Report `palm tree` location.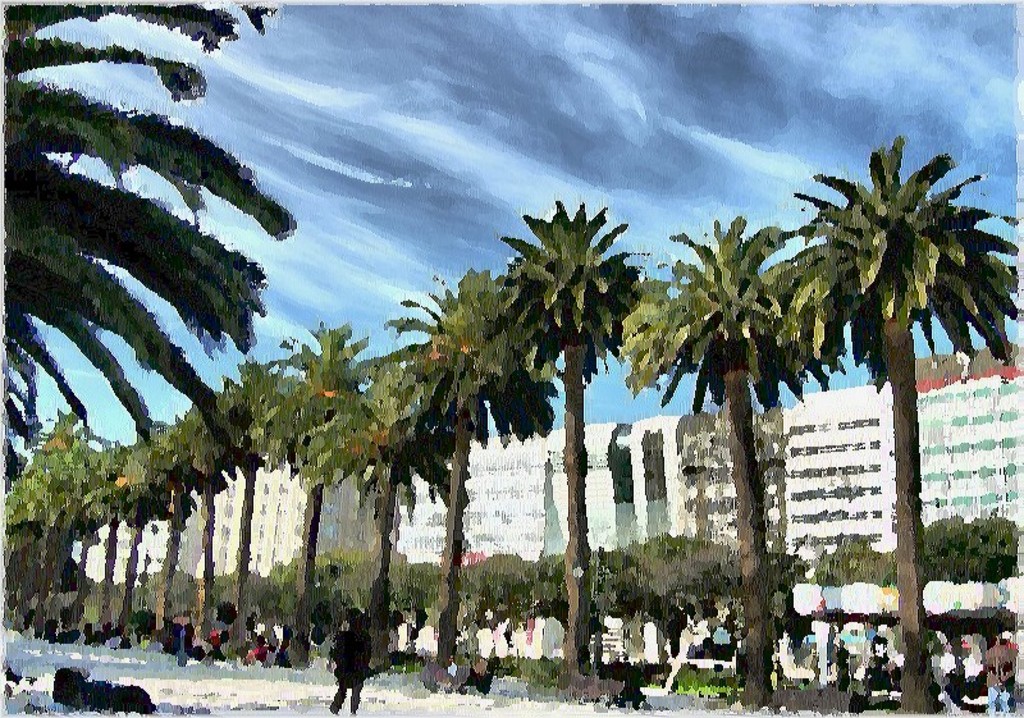
Report: locate(780, 133, 1023, 717).
